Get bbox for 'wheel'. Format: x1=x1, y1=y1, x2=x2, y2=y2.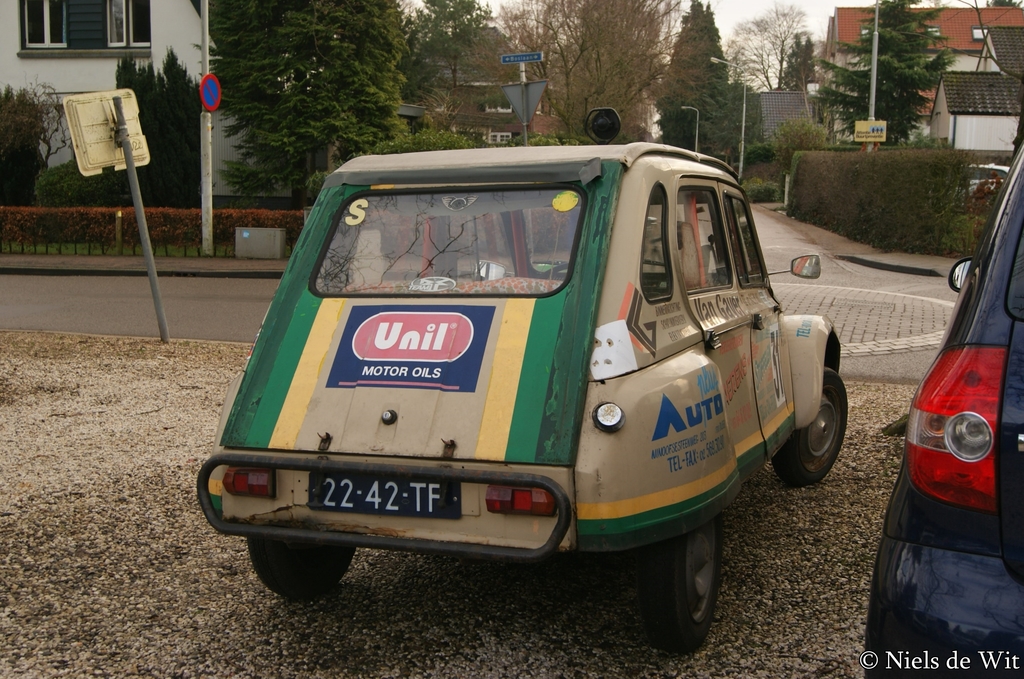
x1=246, y1=535, x2=359, y2=600.
